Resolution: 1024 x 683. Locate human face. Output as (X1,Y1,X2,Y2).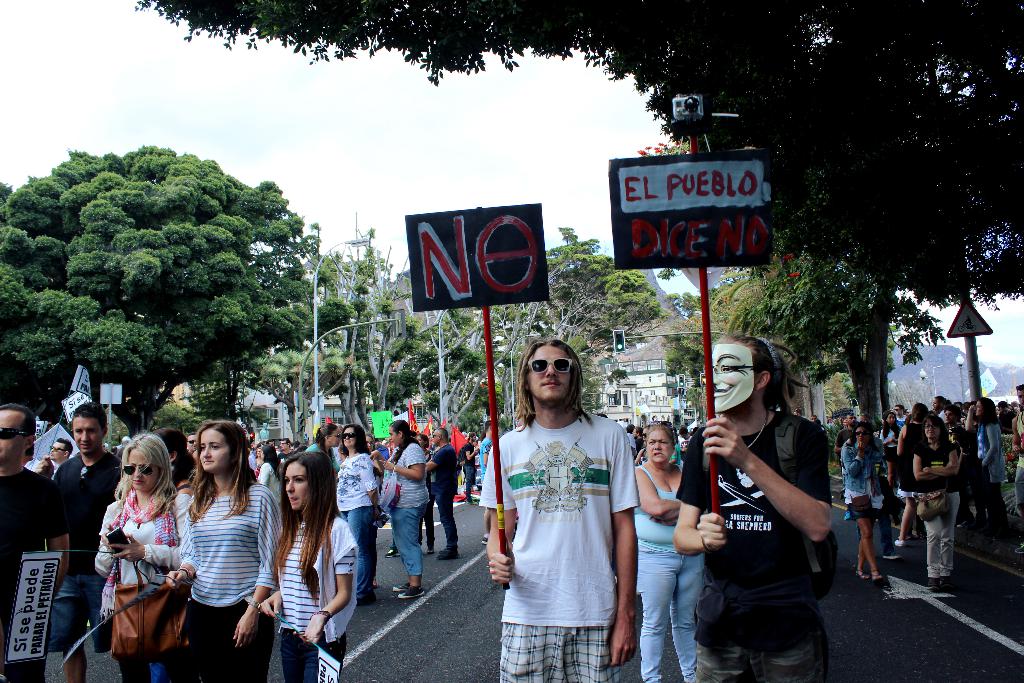
(856,425,868,442).
